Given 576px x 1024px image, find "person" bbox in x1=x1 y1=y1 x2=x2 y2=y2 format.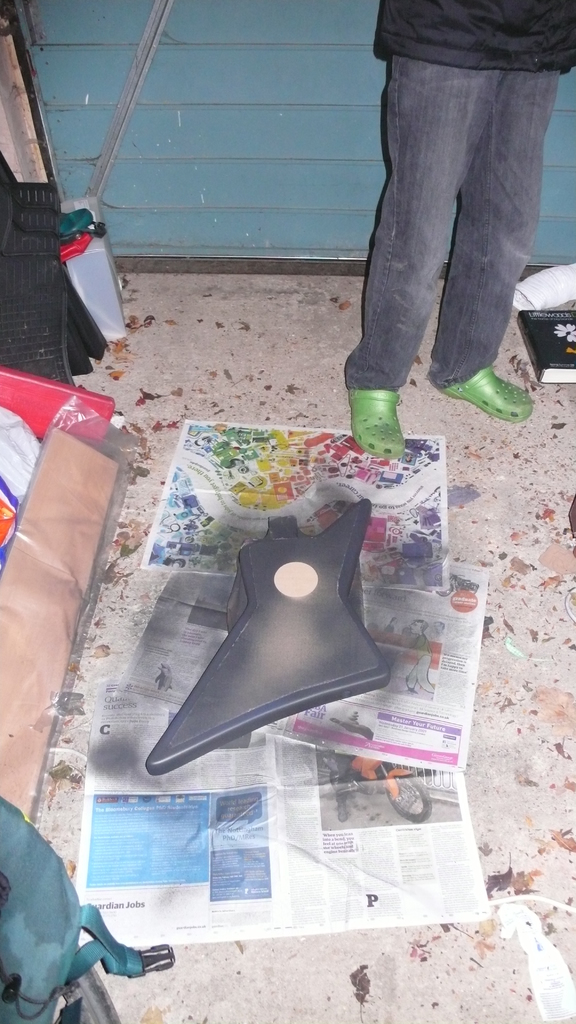
x1=339 y1=0 x2=575 y2=467.
